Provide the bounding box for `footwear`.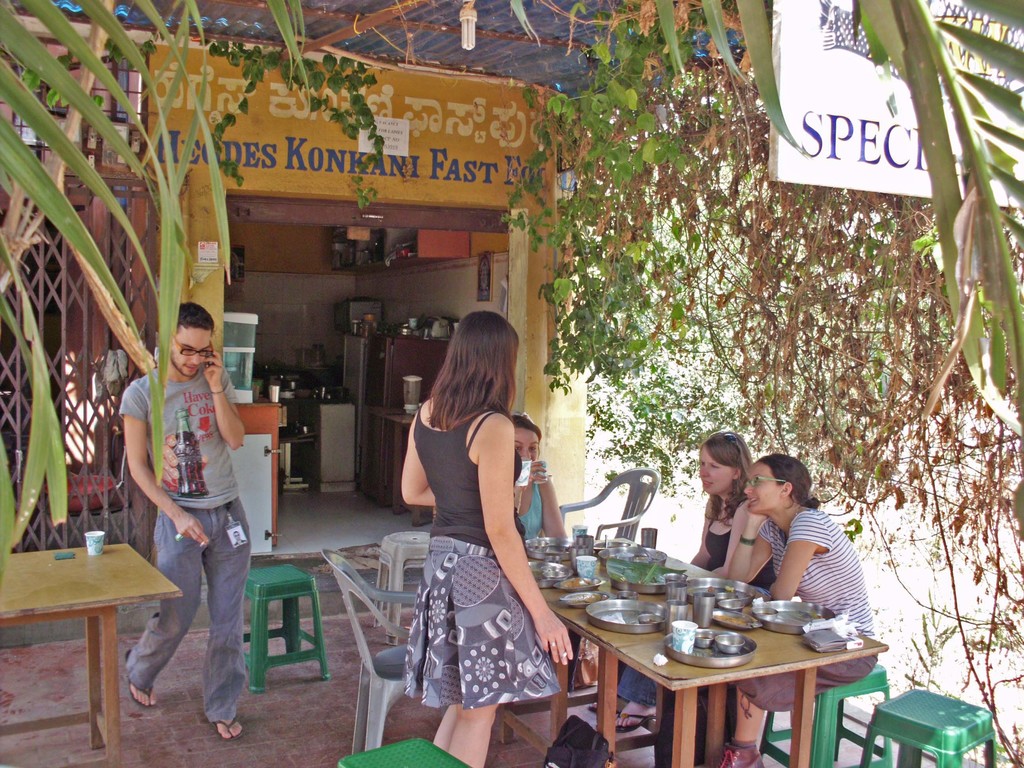
(726, 740, 755, 767).
